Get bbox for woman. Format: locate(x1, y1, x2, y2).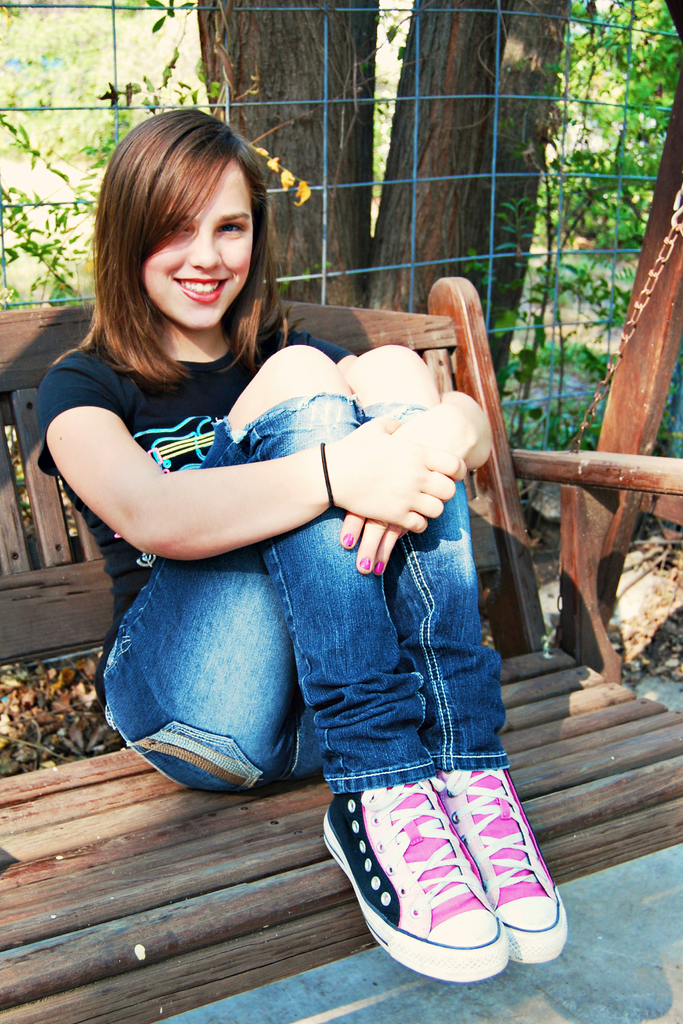
locate(45, 123, 539, 909).
